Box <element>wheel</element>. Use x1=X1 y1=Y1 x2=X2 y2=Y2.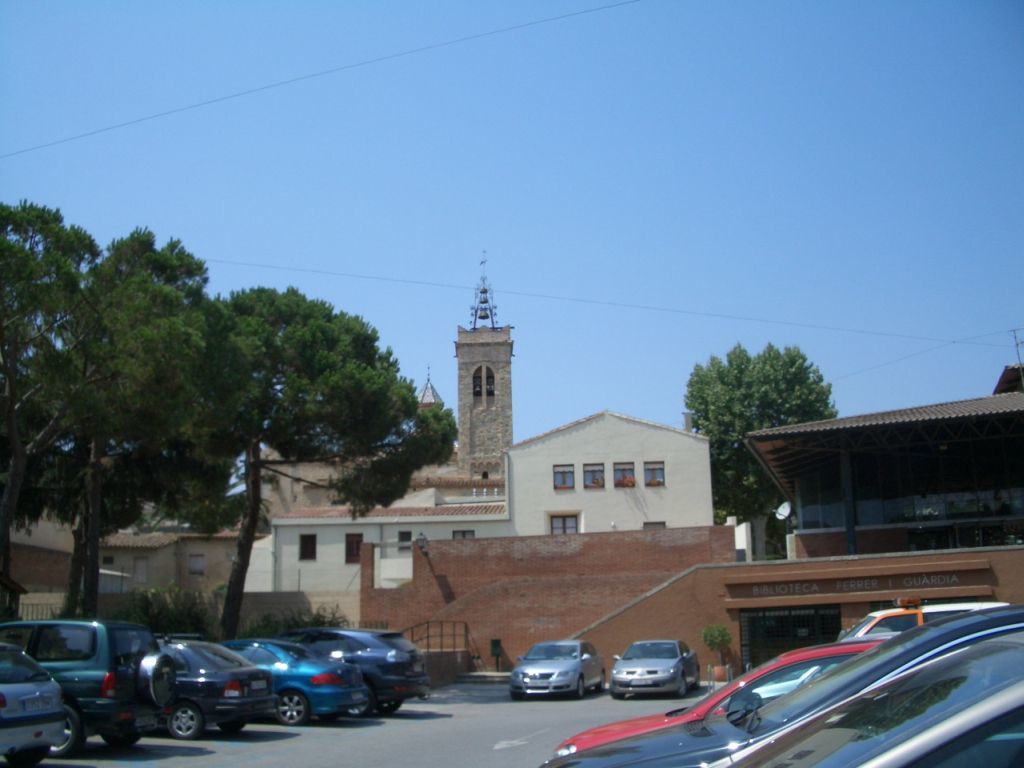
x1=608 y1=690 x2=626 y2=699.
